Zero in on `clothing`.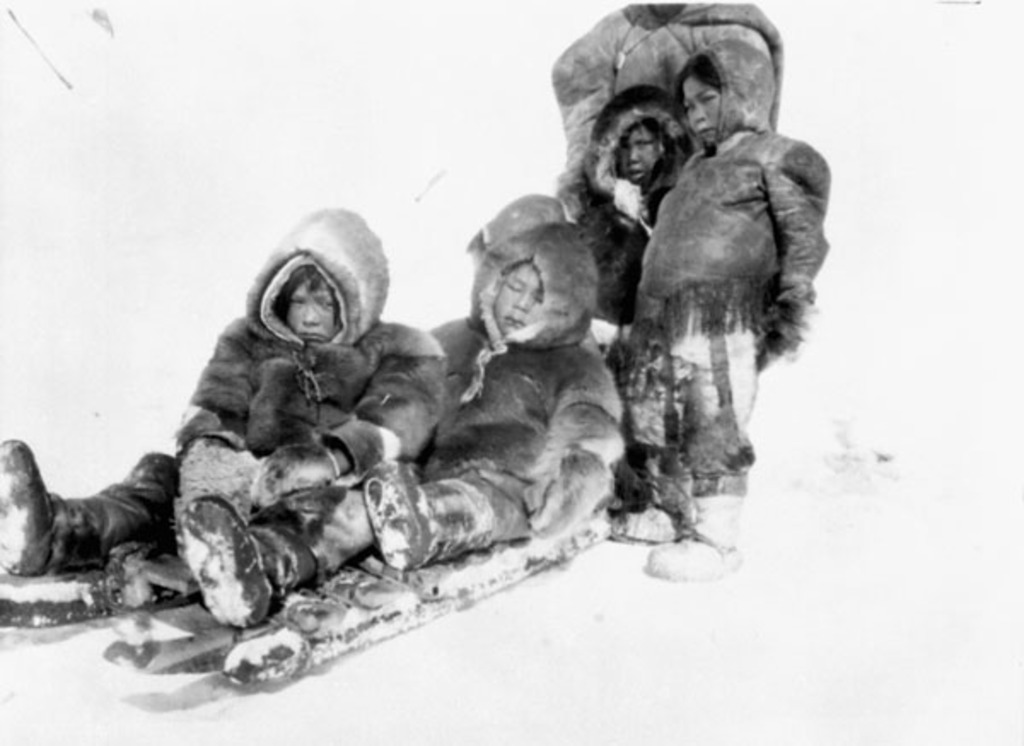
Zeroed in: region(543, 2, 795, 172).
